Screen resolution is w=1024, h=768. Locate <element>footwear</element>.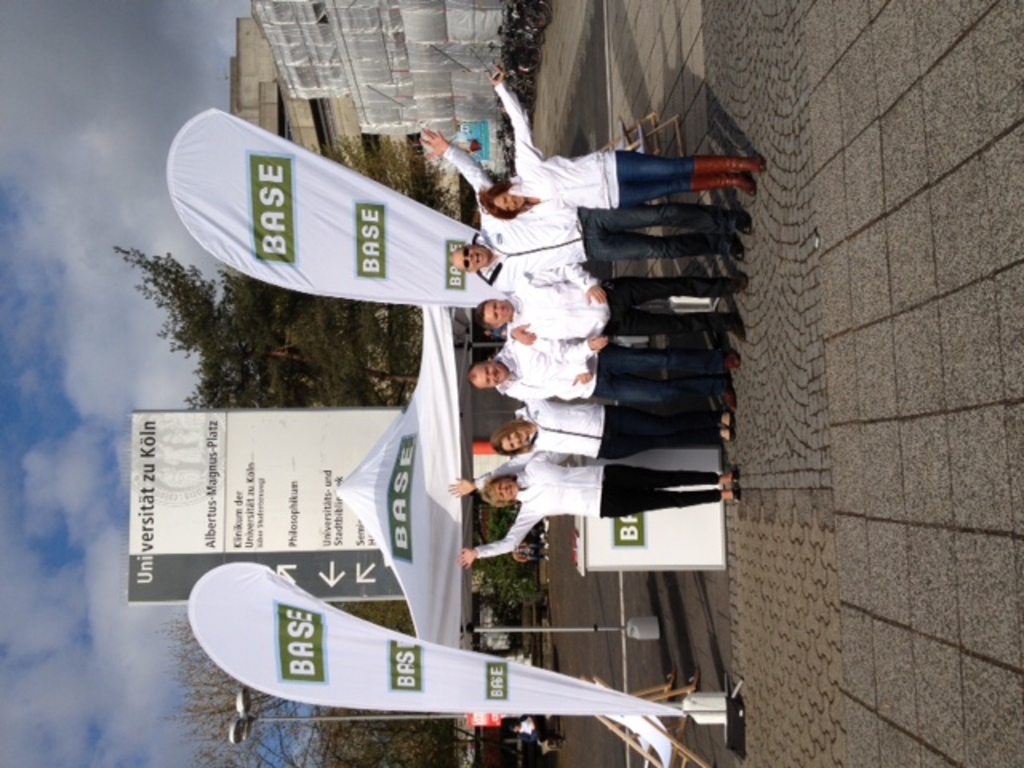
region(725, 344, 741, 374).
